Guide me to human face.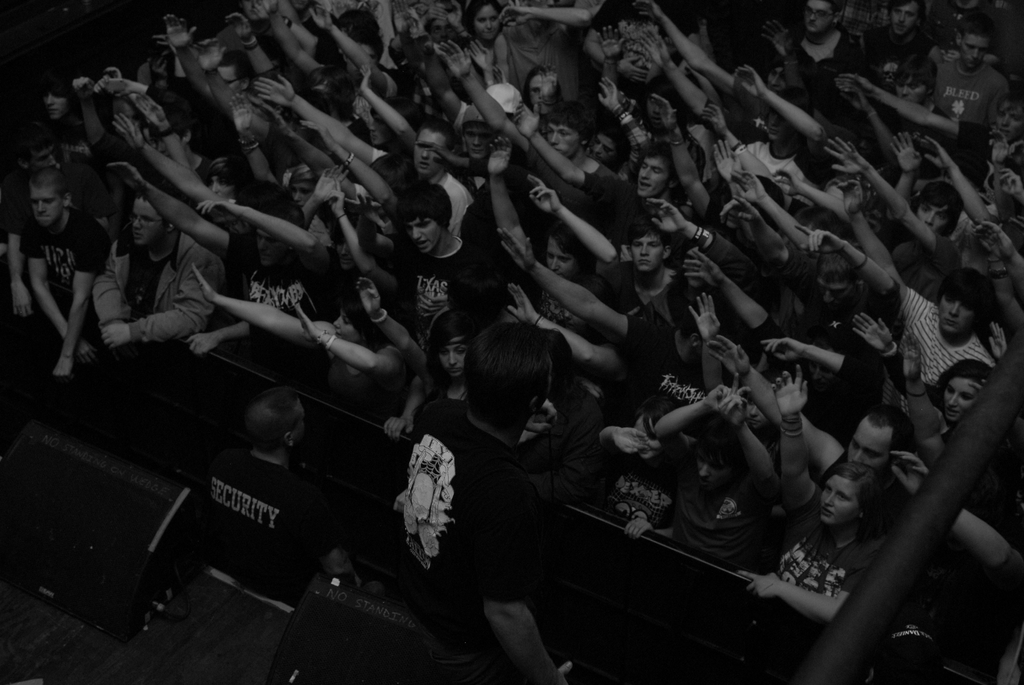
Guidance: x1=408 y1=217 x2=444 y2=252.
